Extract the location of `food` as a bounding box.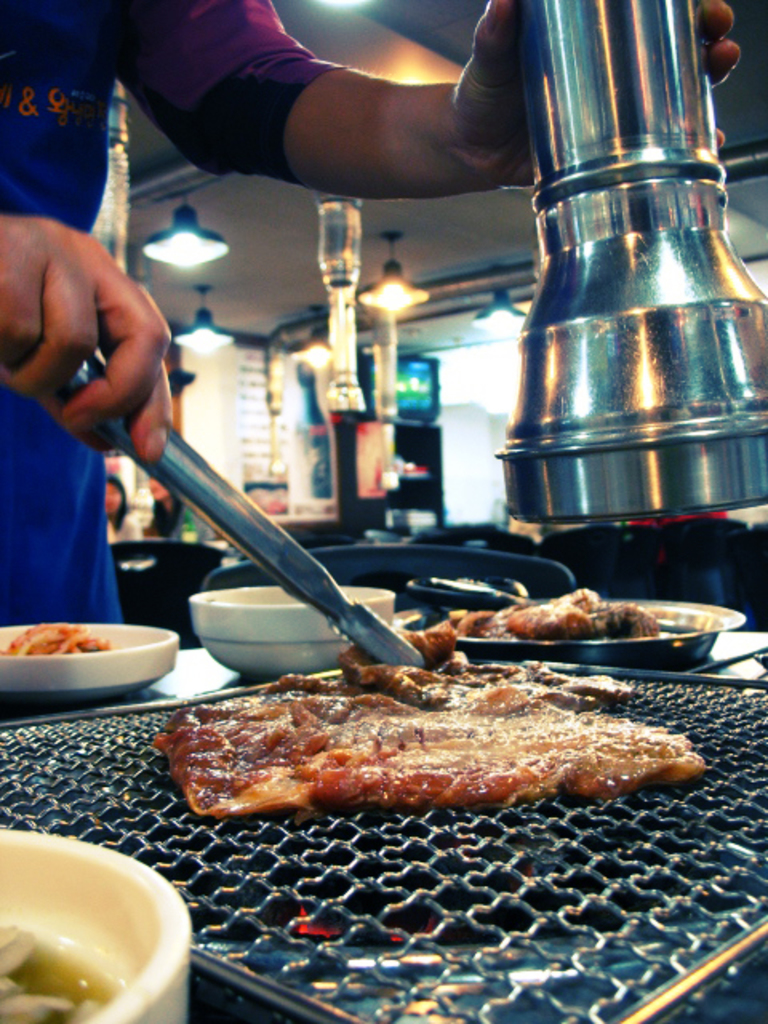
box(0, 923, 118, 1022).
